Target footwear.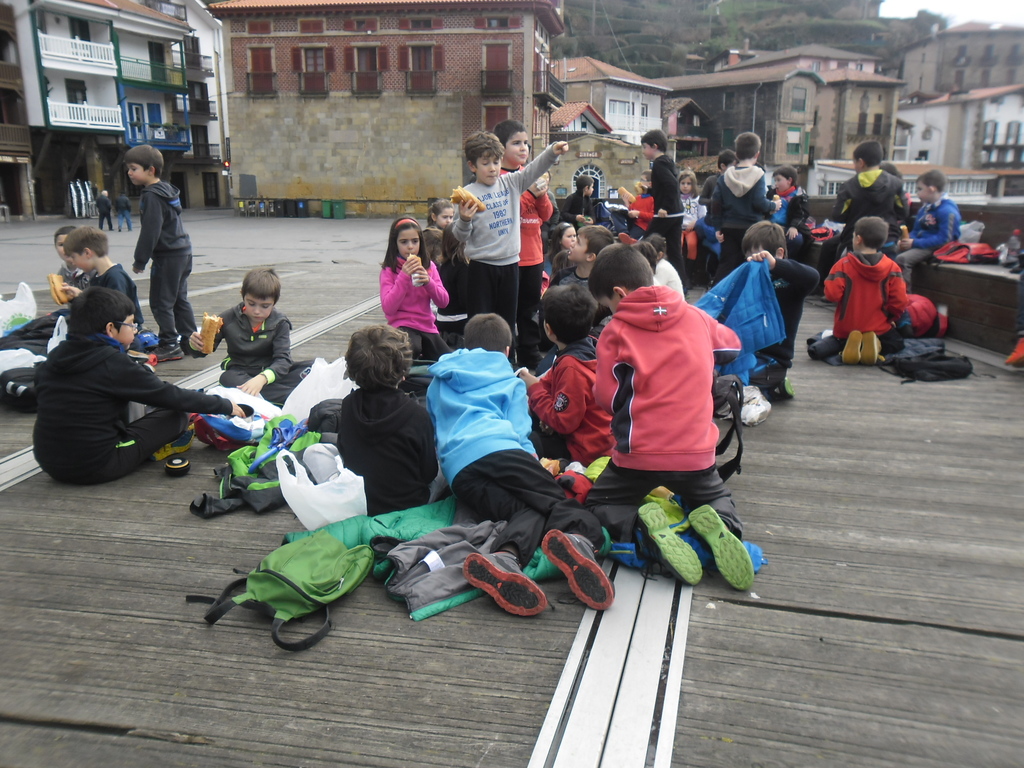
Target region: detection(862, 330, 880, 365).
